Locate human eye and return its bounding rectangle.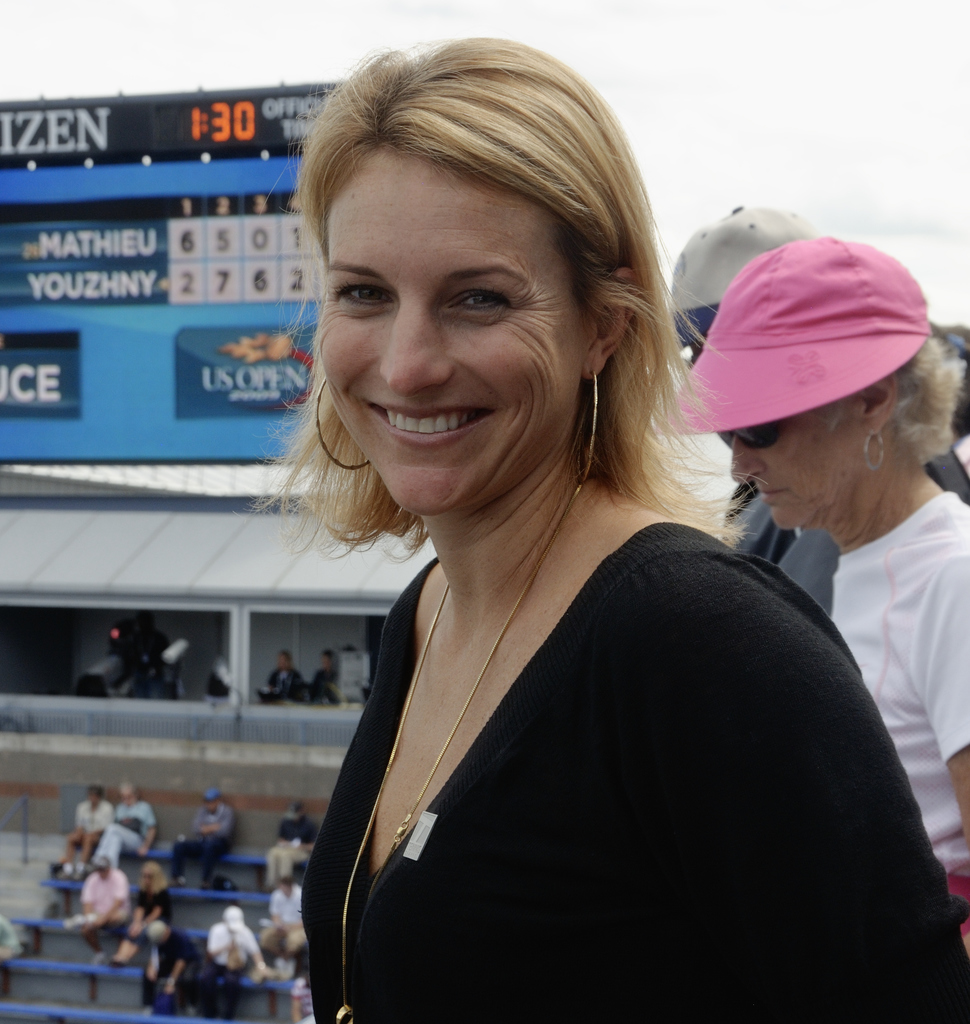
bbox(330, 280, 398, 314).
